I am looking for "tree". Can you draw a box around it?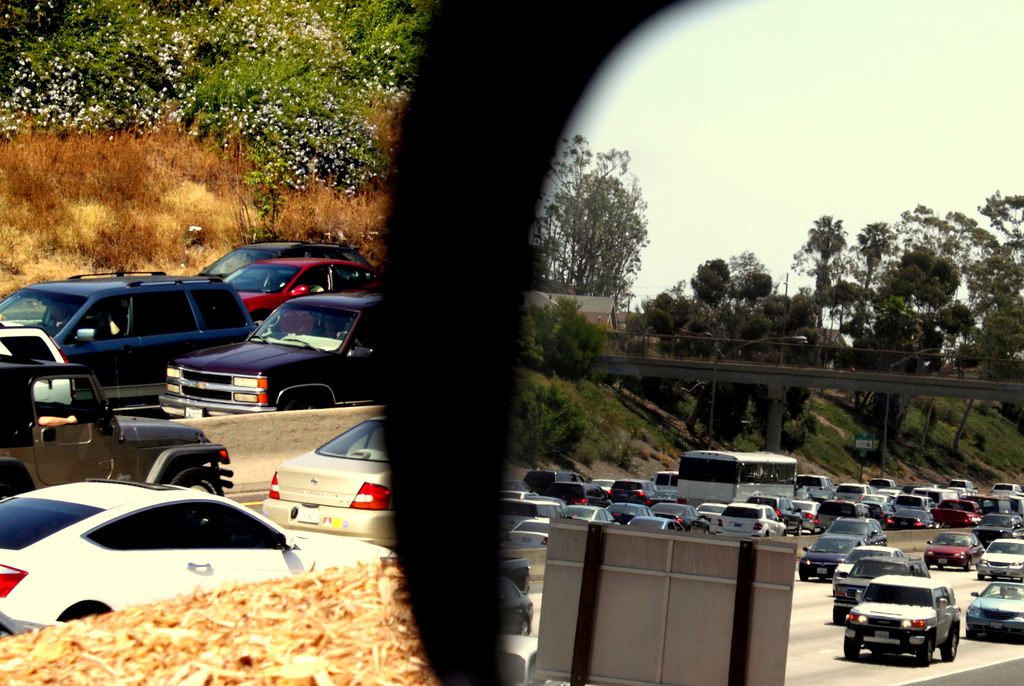
Sure, the bounding box is <region>514, 289, 604, 379</region>.
